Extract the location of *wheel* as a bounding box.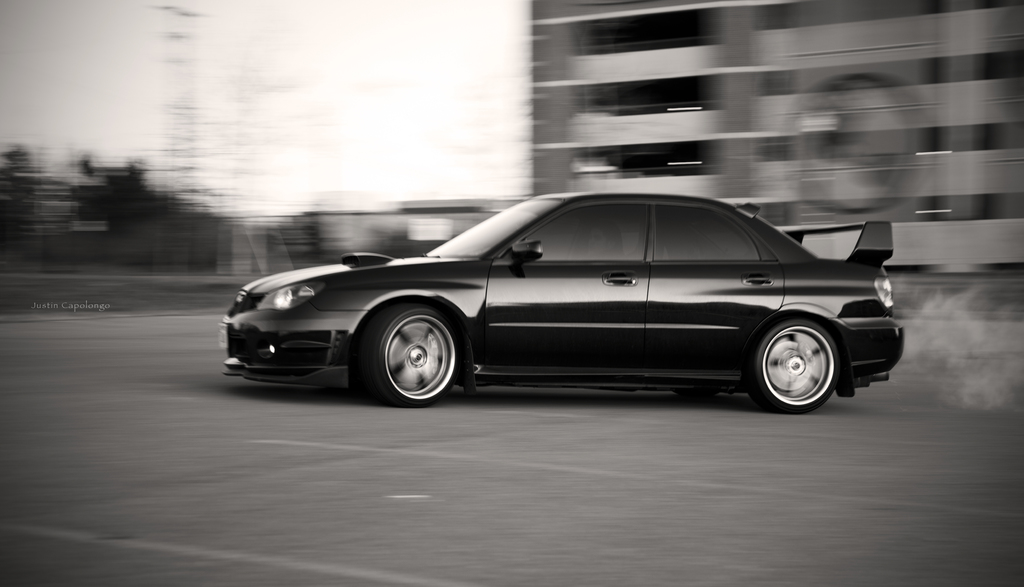
<box>670,389,716,405</box>.
